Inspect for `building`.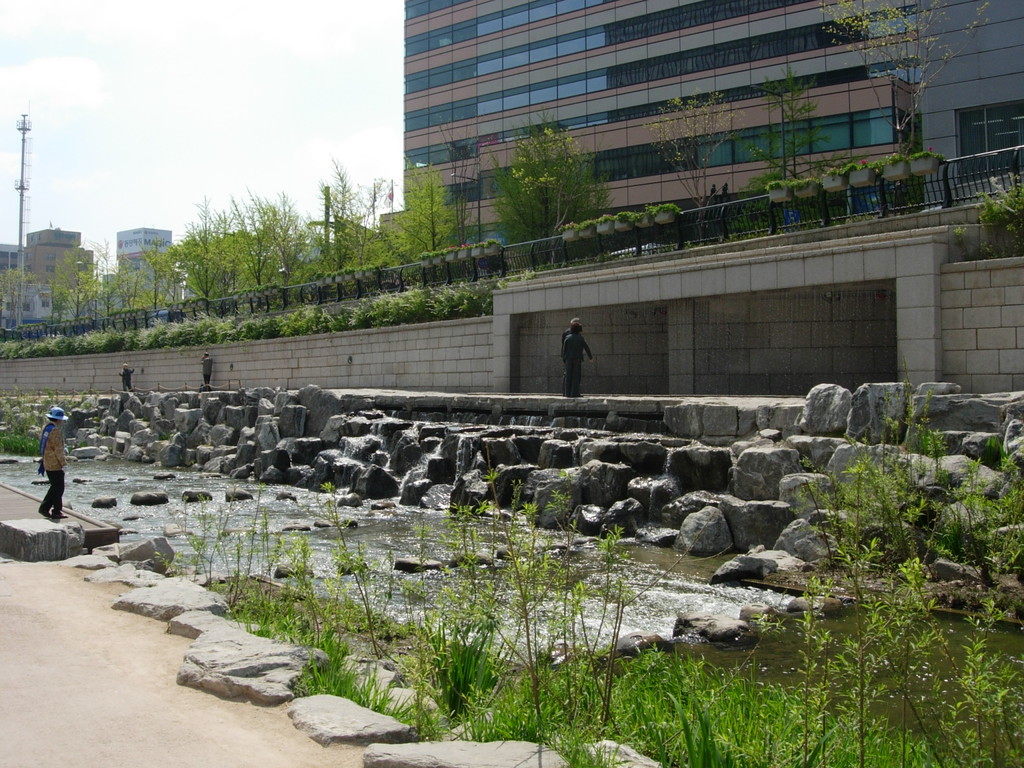
Inspection: pyautogui.locateOnScreen(0, 229, 91, 330).
